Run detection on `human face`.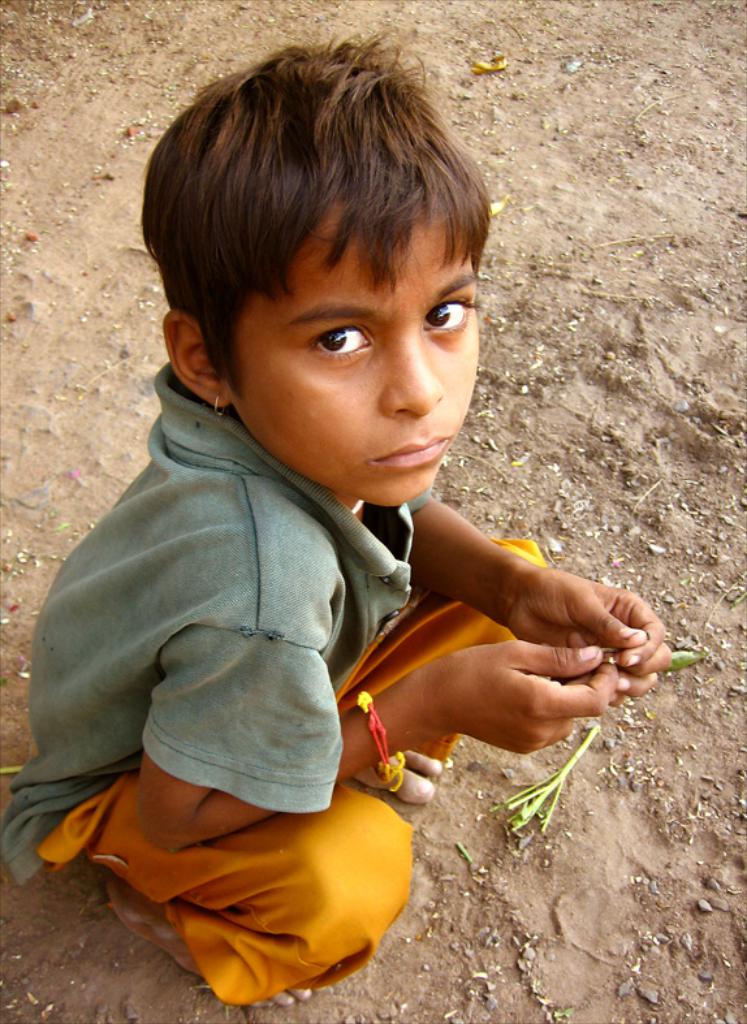
Result: x1=228, y1=203, x2=479, y2=506.
